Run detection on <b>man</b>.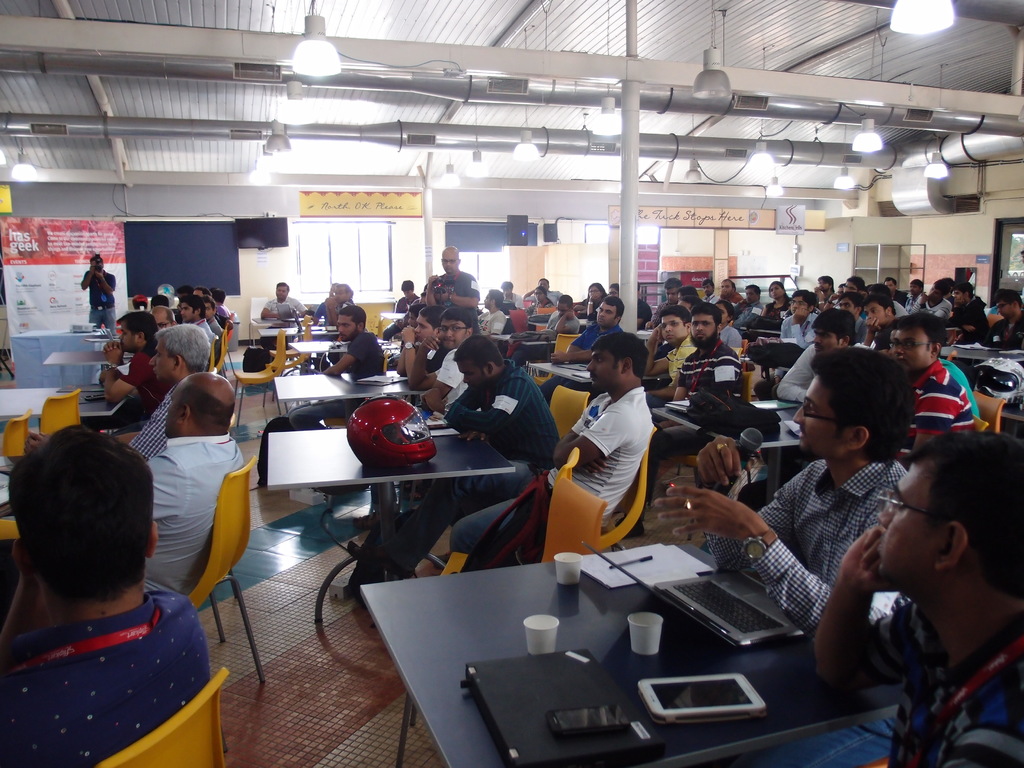
Result: x1=320 y1=281 x2=356 y2=324.
